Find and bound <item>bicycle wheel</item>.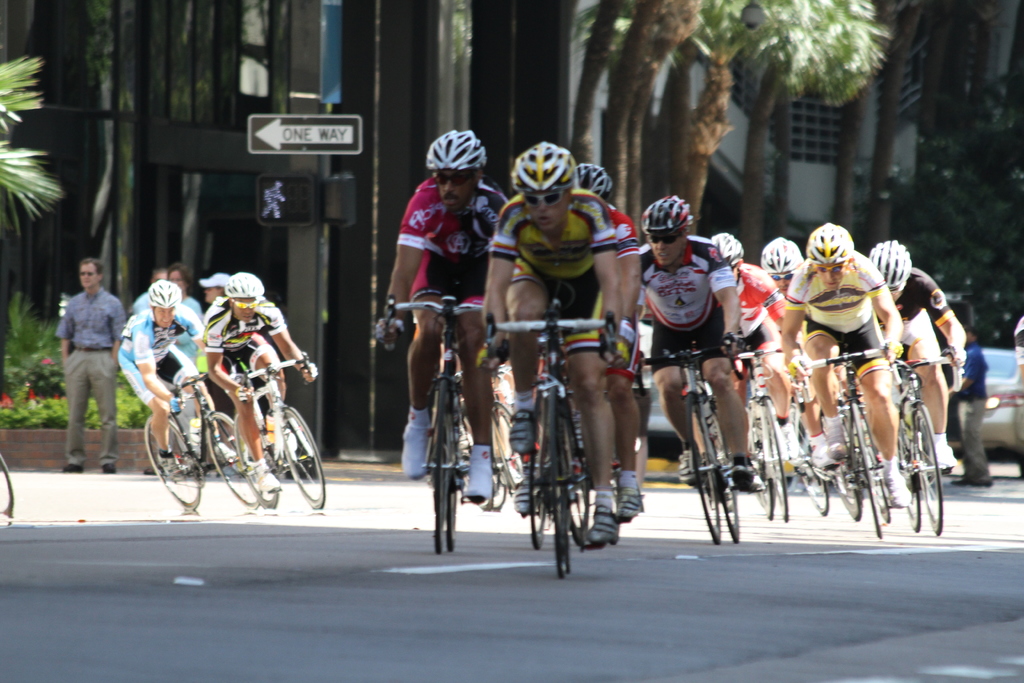
Bound: {"x1": 568, "y1": 410, "x2": 591, "y2": 533}.
